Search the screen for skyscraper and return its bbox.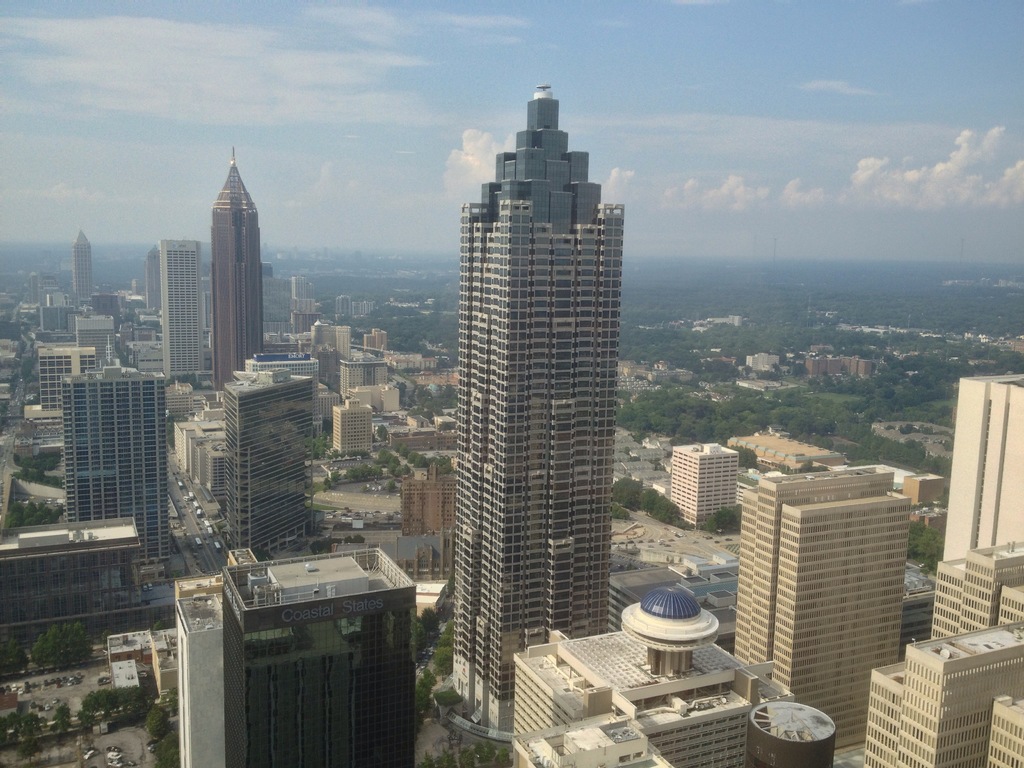
Found: detection(1, 523, 149, 605).
